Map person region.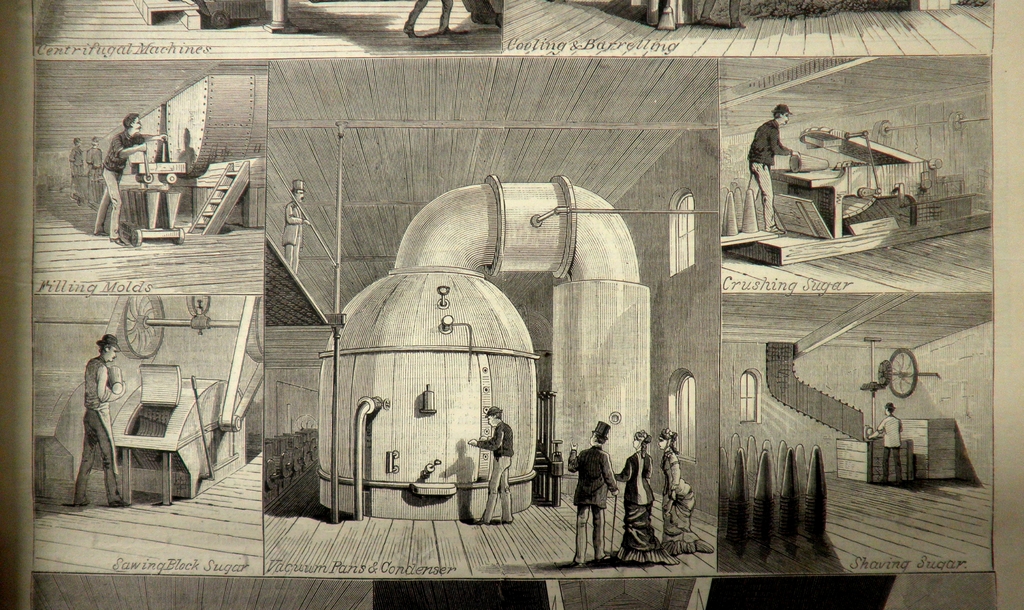
Mapped to select_region(88, 136, 103, 183).
